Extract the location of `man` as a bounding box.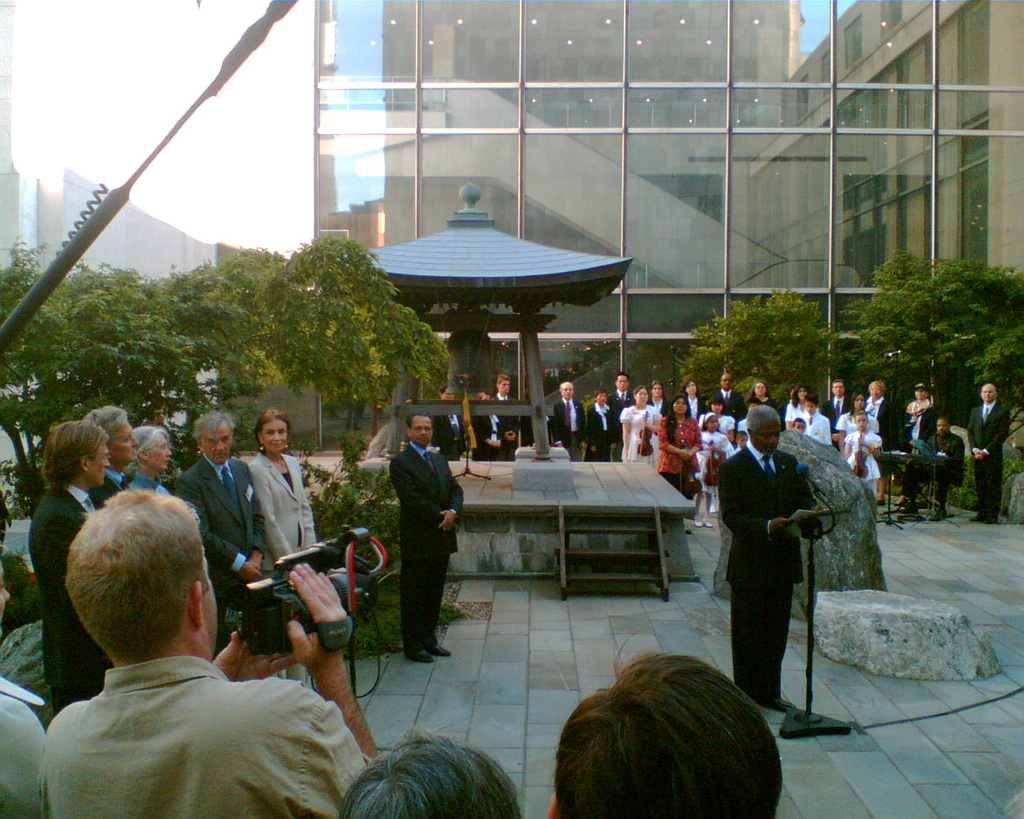
[0,551,52,818].
